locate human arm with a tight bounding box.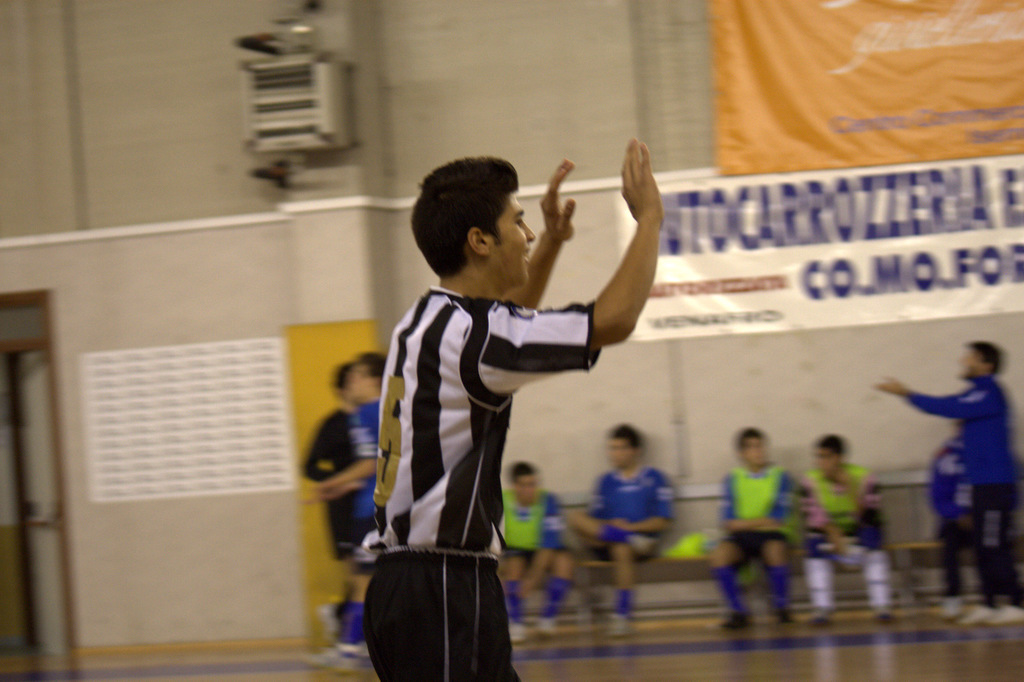
locate(600, 472, 683, 536).
